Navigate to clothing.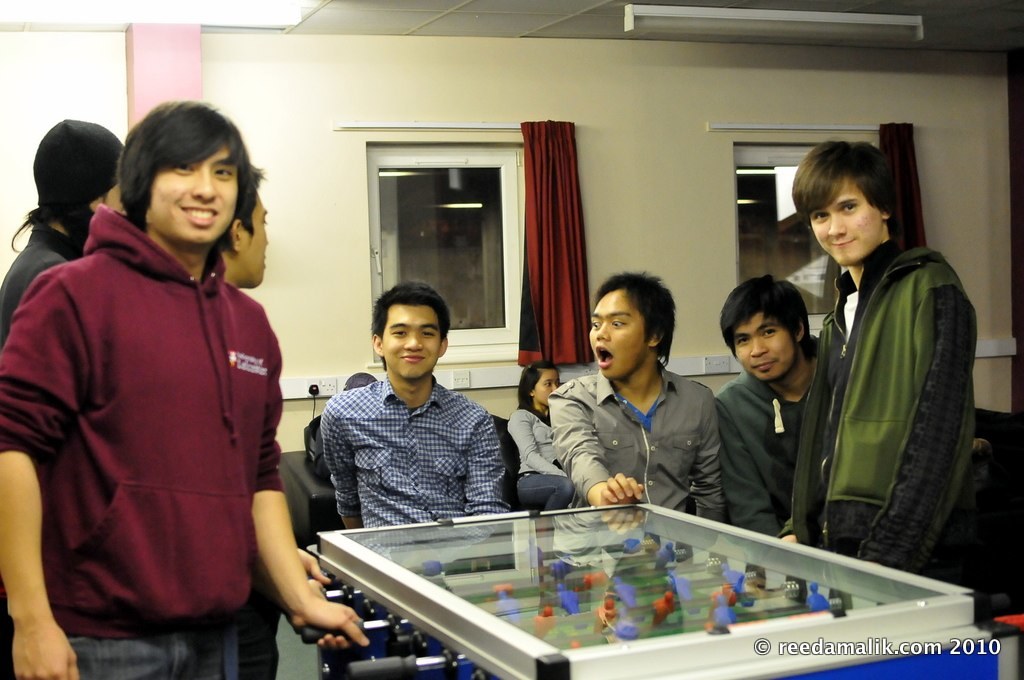
Navigation target: crop(557, 361, 739, 562).
